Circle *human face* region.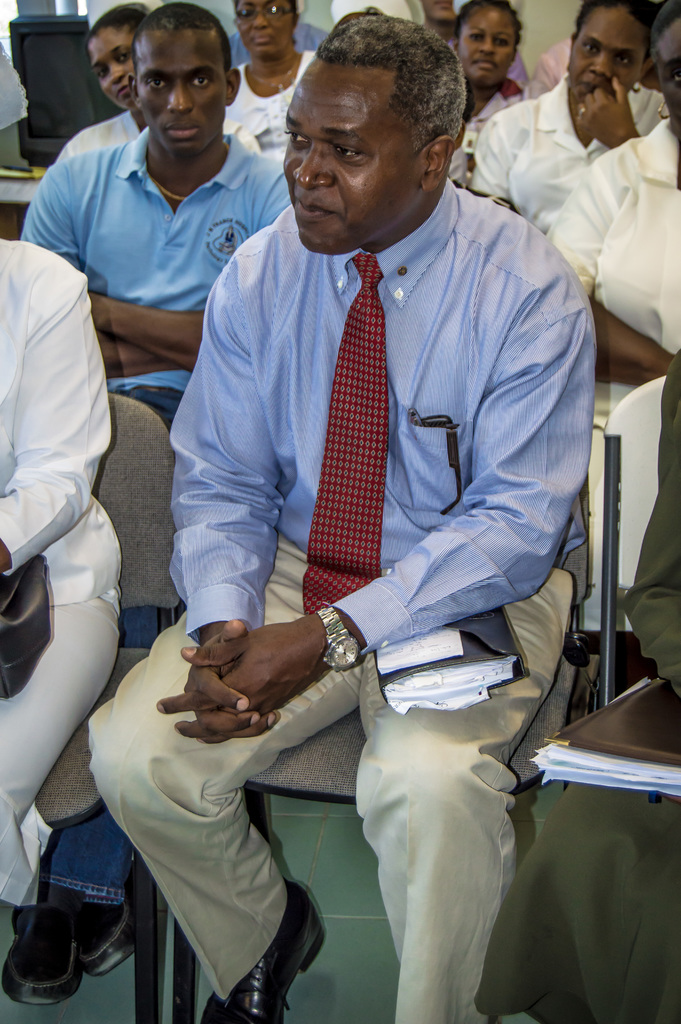
Region: locate(573, 10, 641, 120).
